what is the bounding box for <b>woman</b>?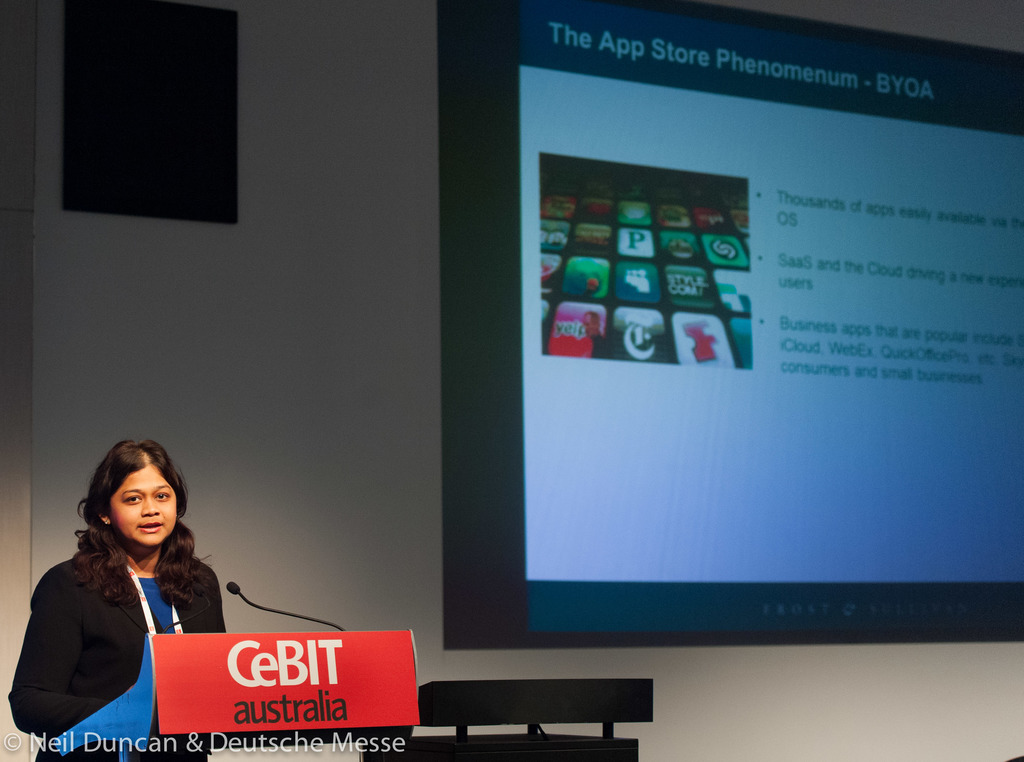
{"left": 9, "top": 442, "right": 232, "bottom": 761}.
